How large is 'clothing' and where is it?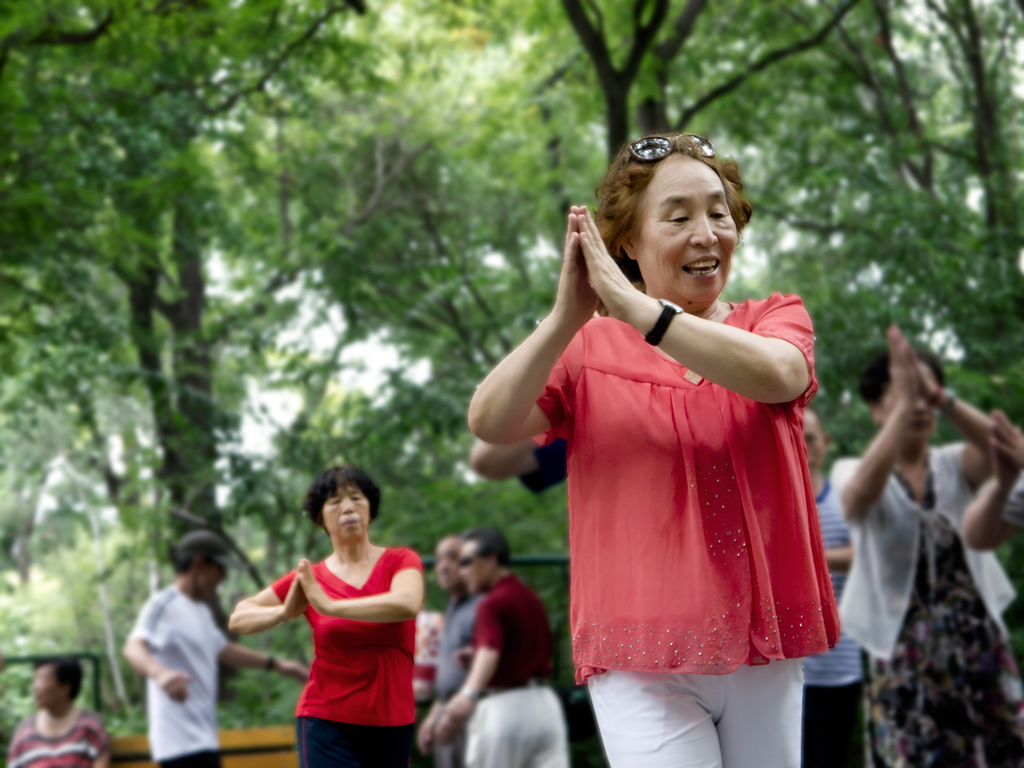
Bounding box: (435, 600, 476, 766).
